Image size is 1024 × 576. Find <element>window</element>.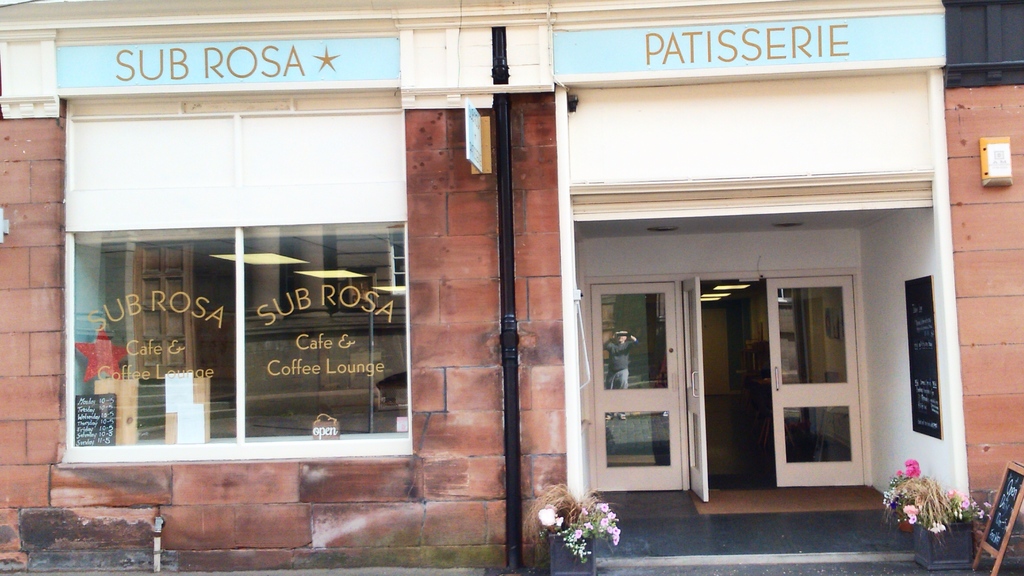
72, 117, 444, 479.
